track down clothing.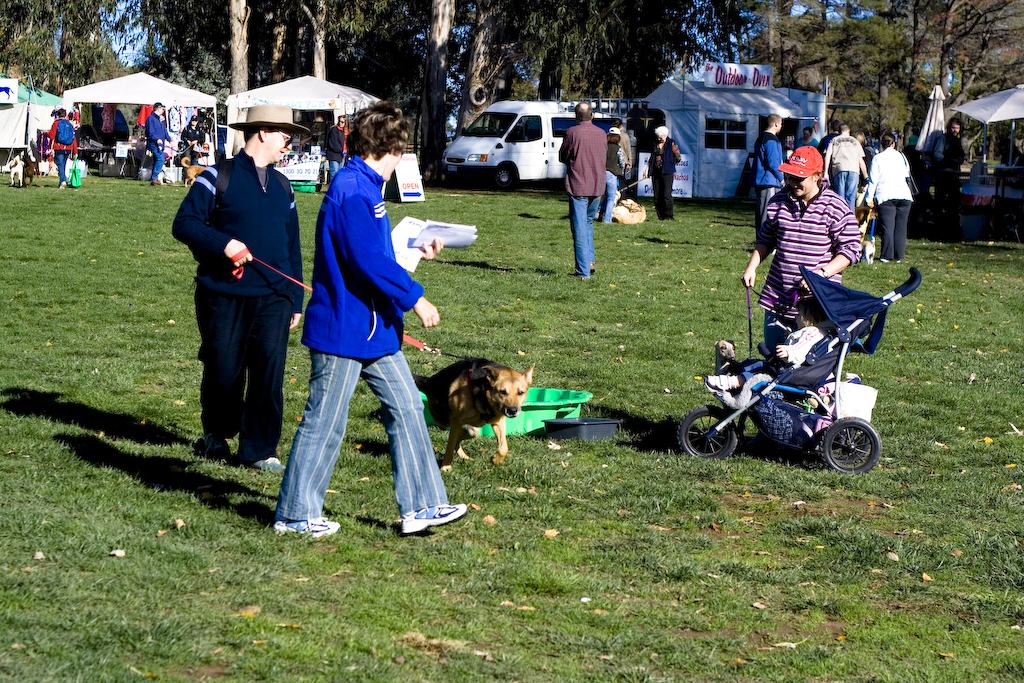
Tracked to [left=46, top=115, right=76, bottom=179].
